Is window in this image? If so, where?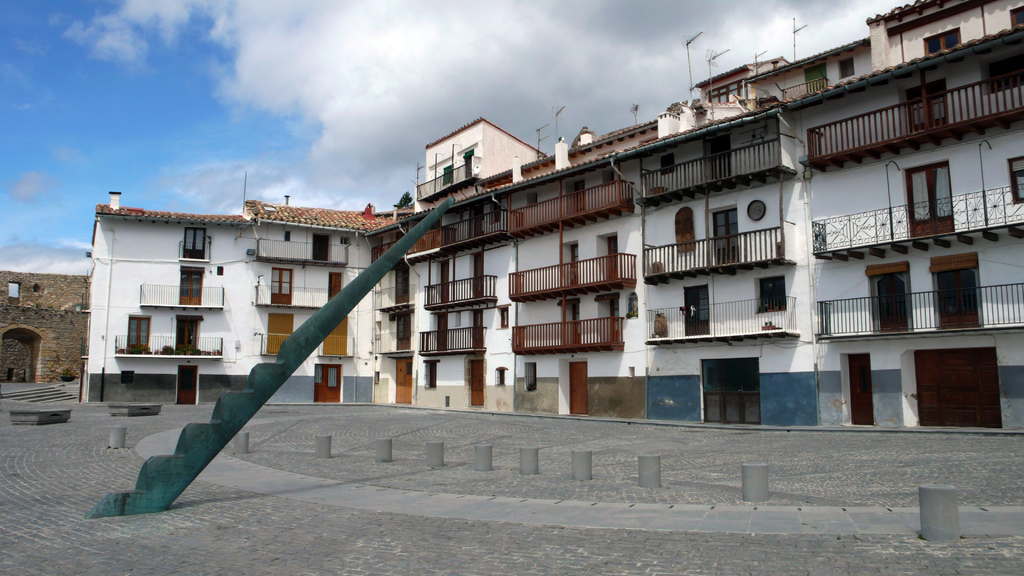
Yes, at [422, 360, 440, 387].
